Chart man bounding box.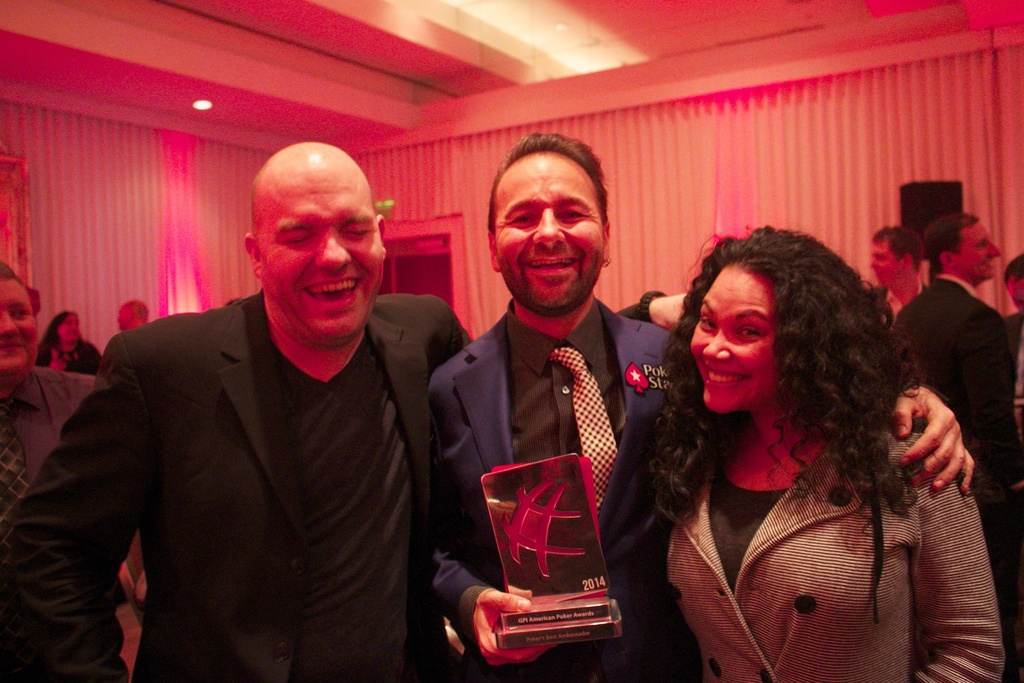
Charted: <box>117,300,148,329</box>.
